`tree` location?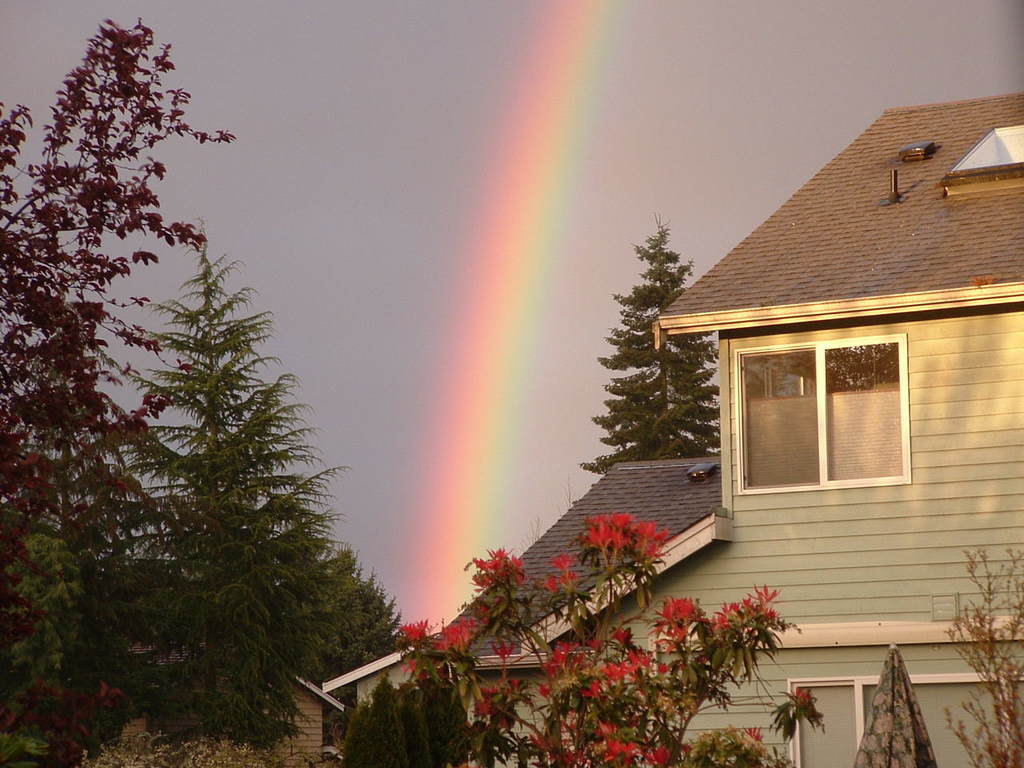
l=582, t=209, r=720, b=475
